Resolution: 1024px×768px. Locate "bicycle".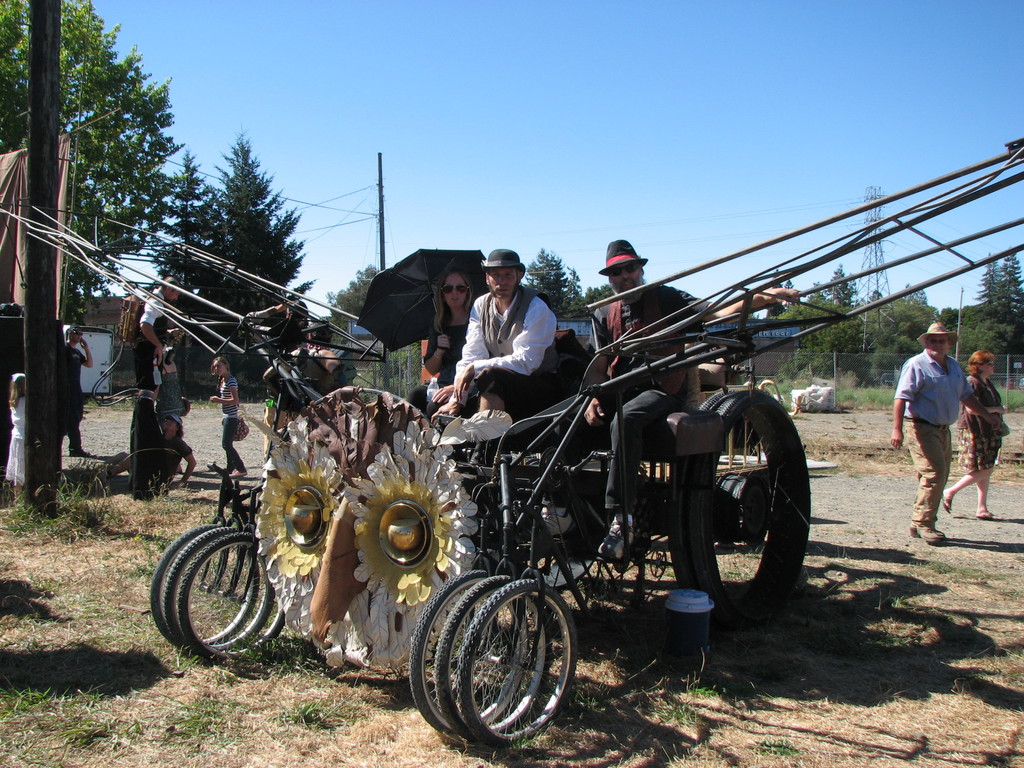
locate(152, 476, 308, 662).
